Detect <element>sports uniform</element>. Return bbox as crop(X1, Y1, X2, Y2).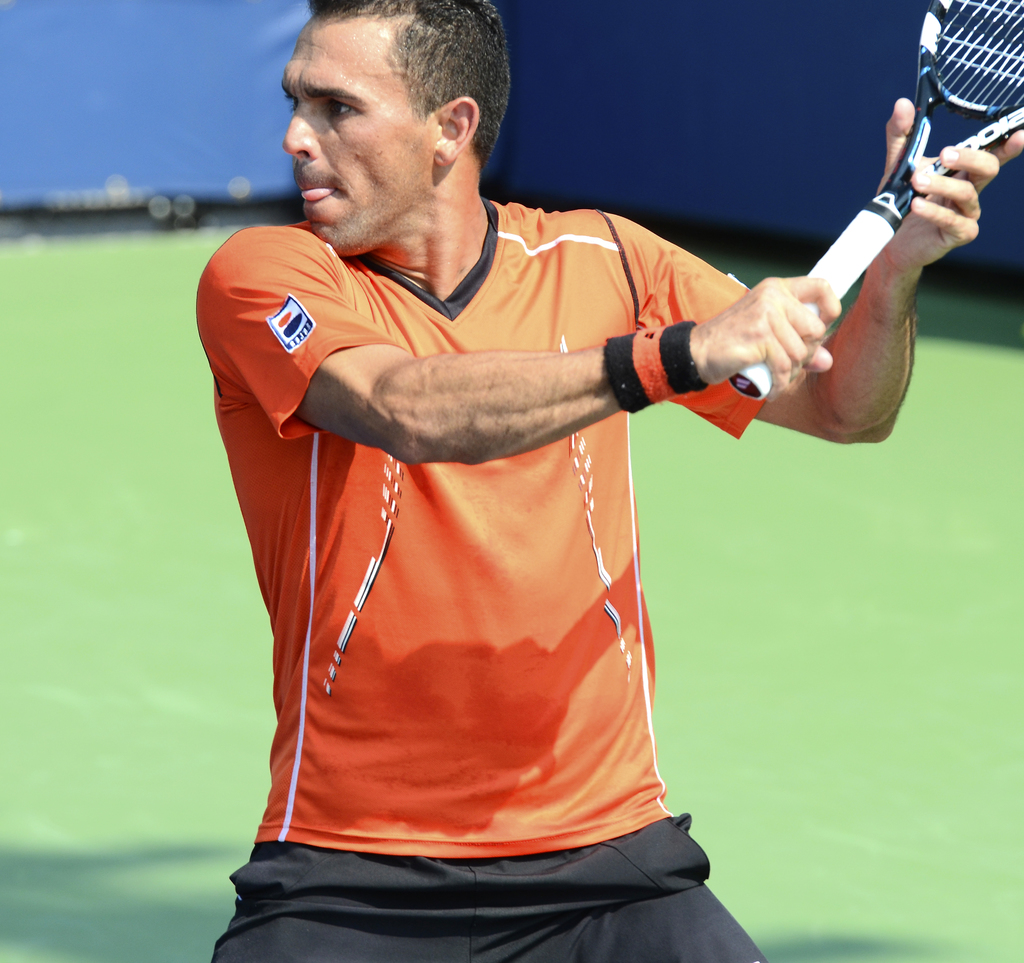
crop(200, 193, 776, 962).
